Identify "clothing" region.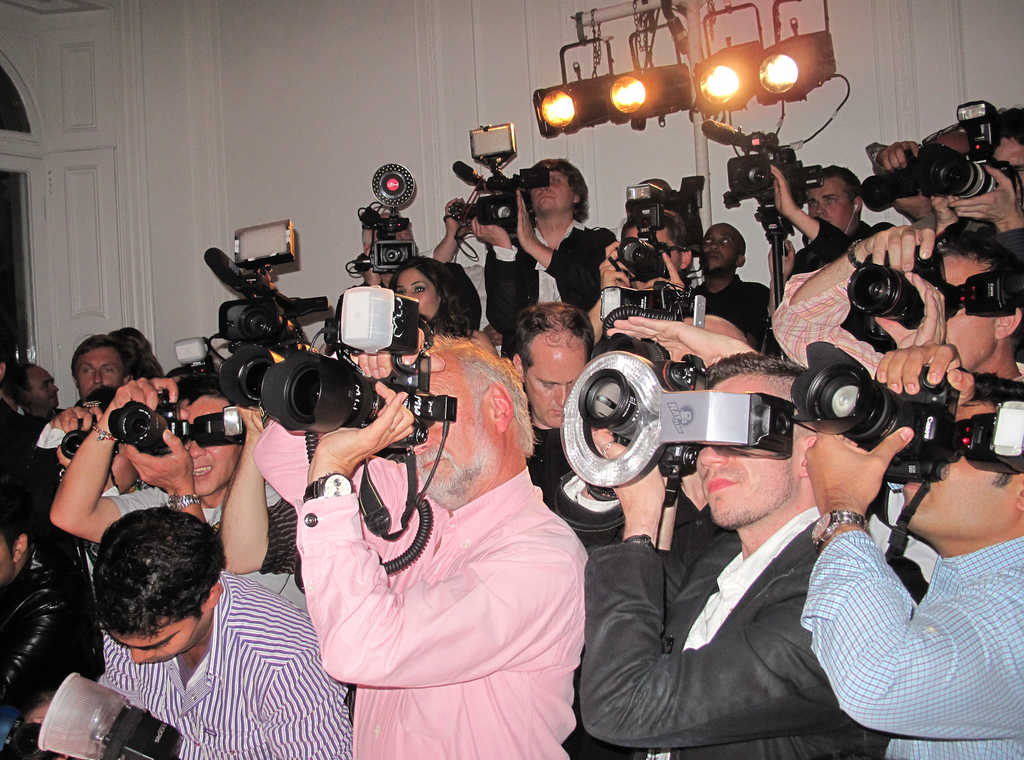
Region: locate(767, 259, 935, 363).
